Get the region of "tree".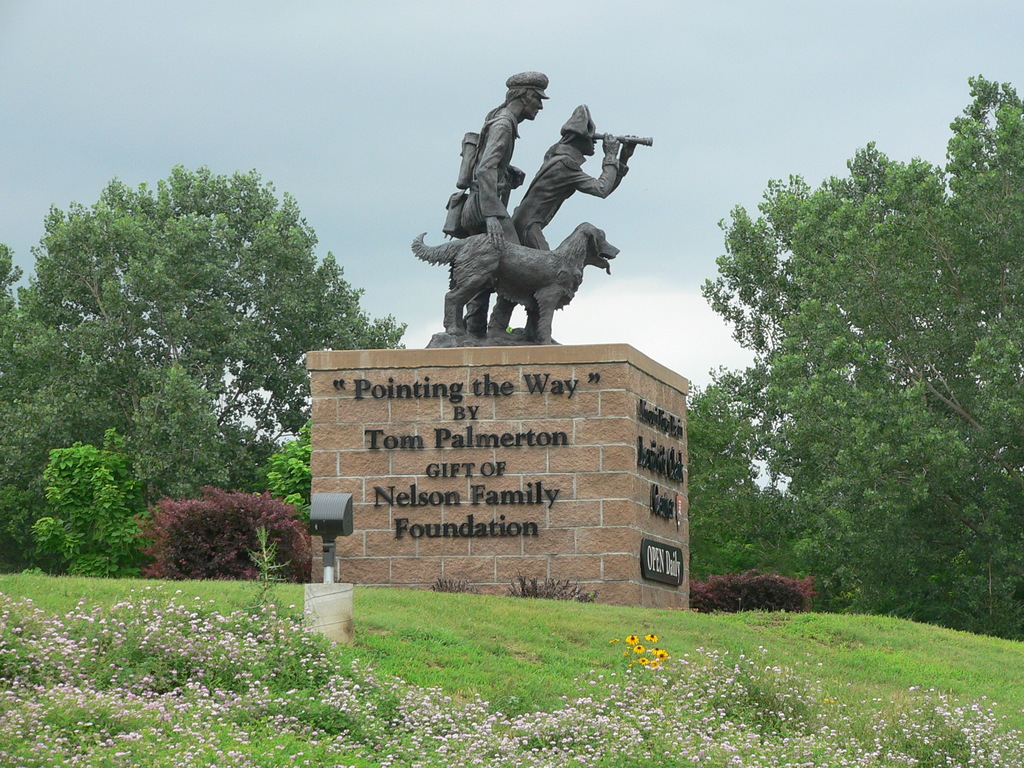
<region>697, 80, 1023, 622</region>.
